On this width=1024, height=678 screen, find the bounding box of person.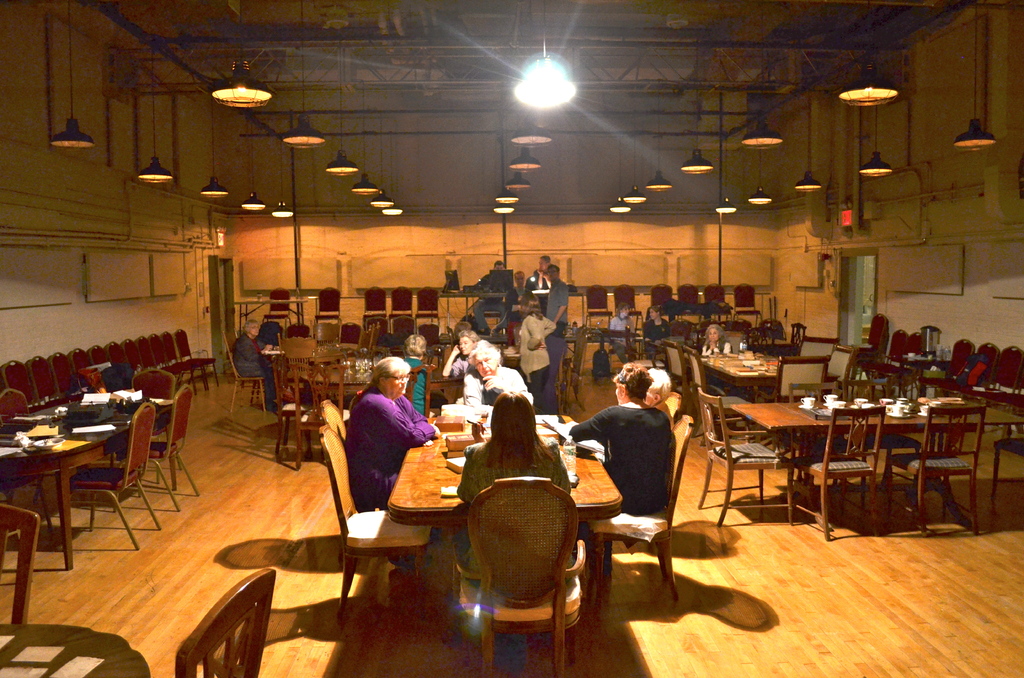
Bounding box: 608, 305, 637, 371.
